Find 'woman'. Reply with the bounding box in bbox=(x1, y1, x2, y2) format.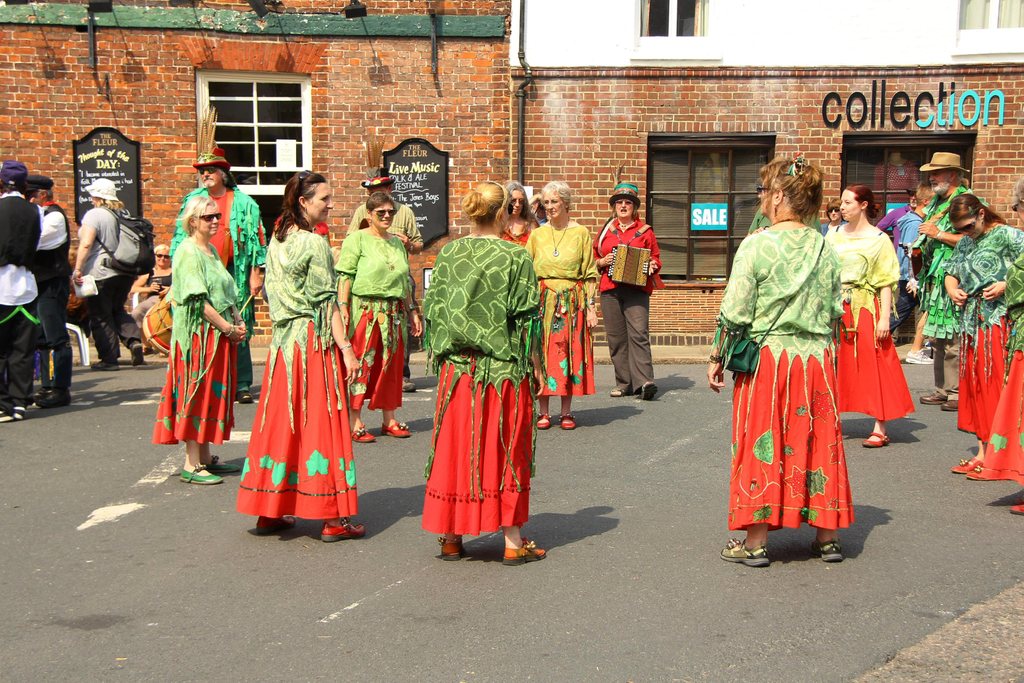
bbox=(941, 193, 1023, 485).
